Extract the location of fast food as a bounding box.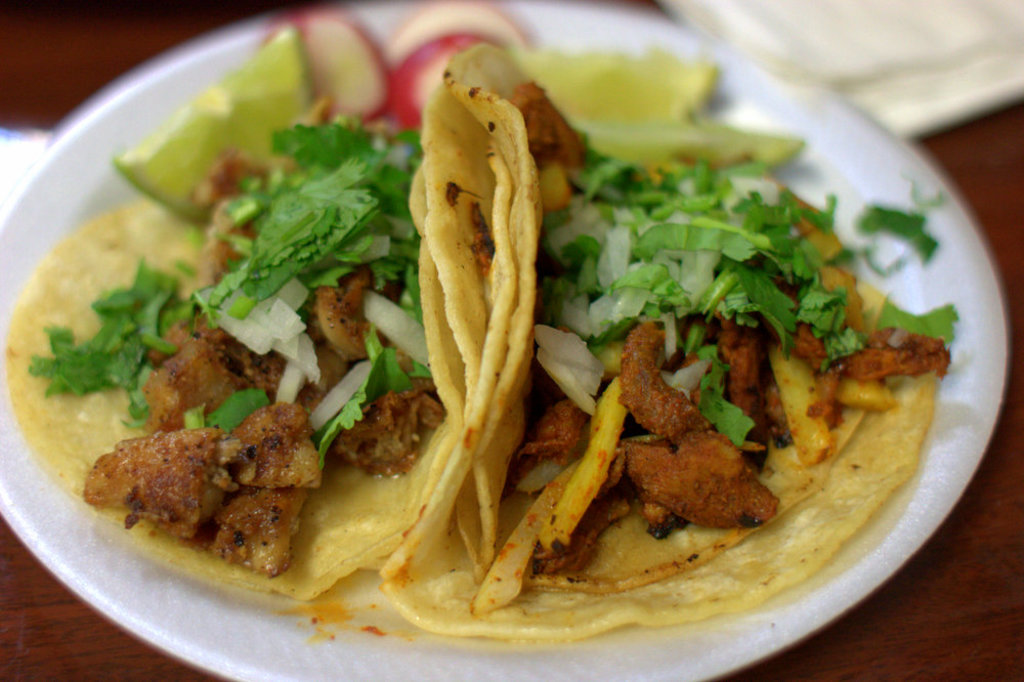
select_region(37, 0, 973, 660).
